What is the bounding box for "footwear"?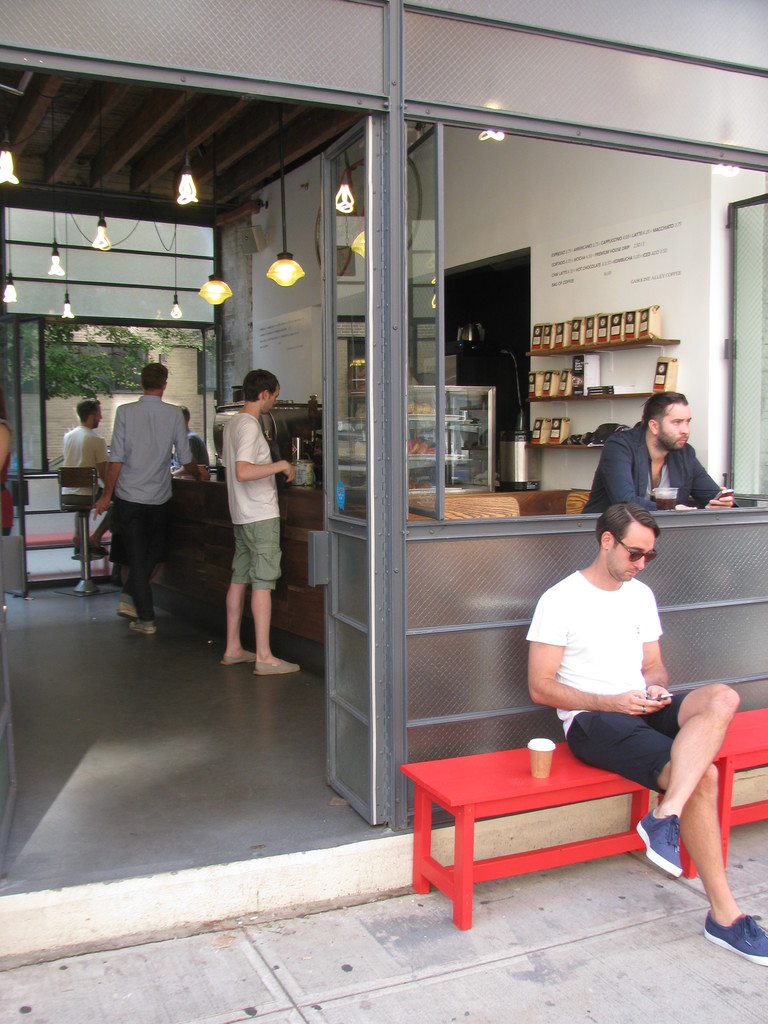
[132, 620, 162, 640].
